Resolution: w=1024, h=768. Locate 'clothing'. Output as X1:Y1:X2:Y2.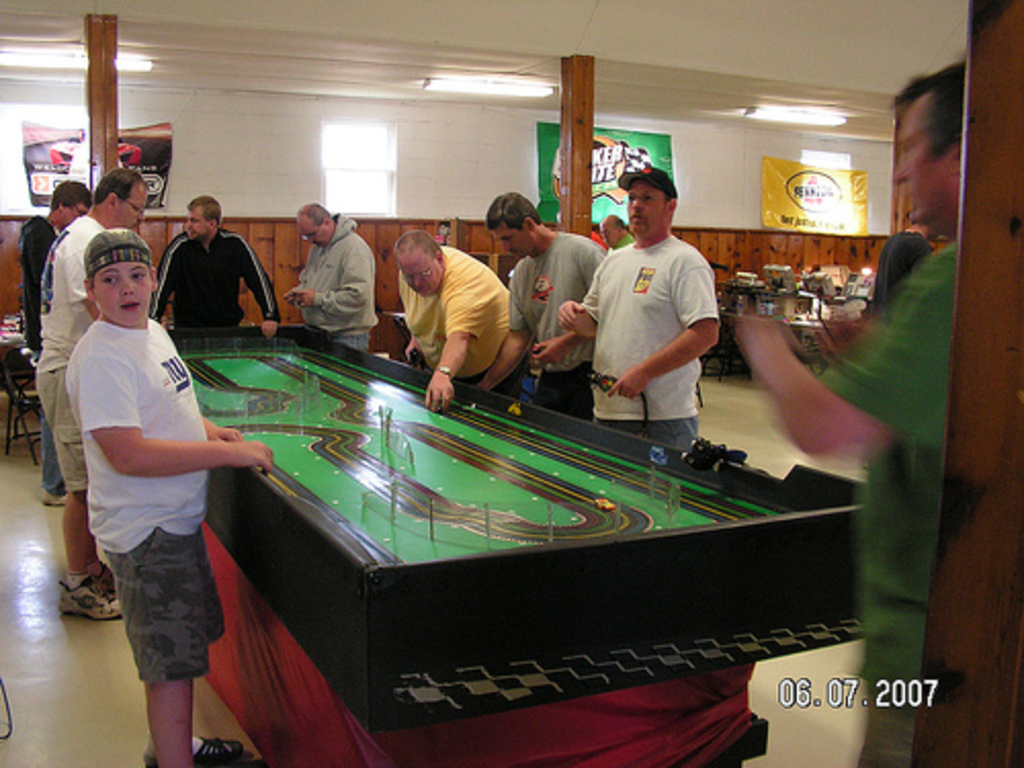
43:360:84:489.
